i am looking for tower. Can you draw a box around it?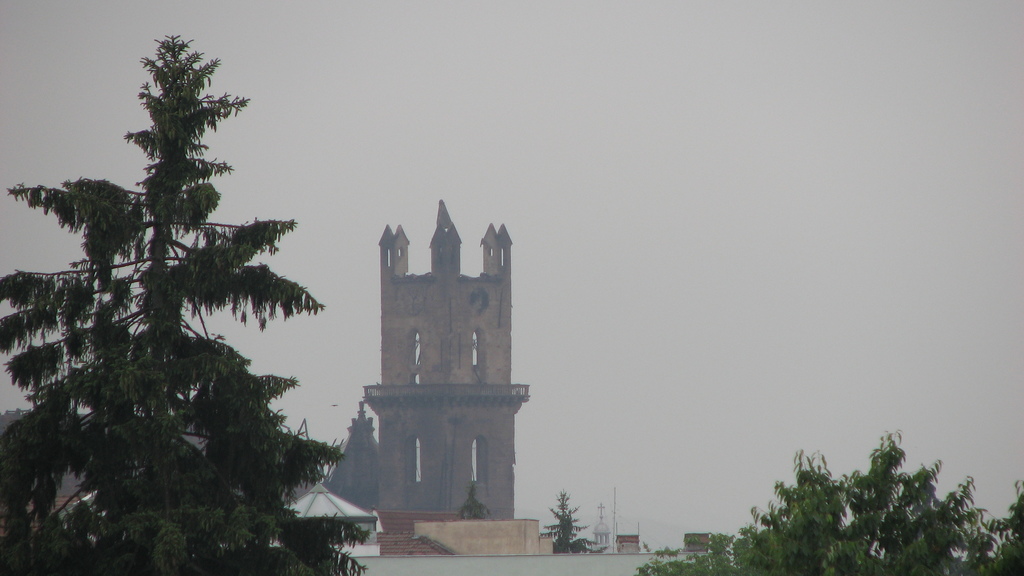
Sure, the bounding box is x1=369, y1=193, x2=538, y2=562.
